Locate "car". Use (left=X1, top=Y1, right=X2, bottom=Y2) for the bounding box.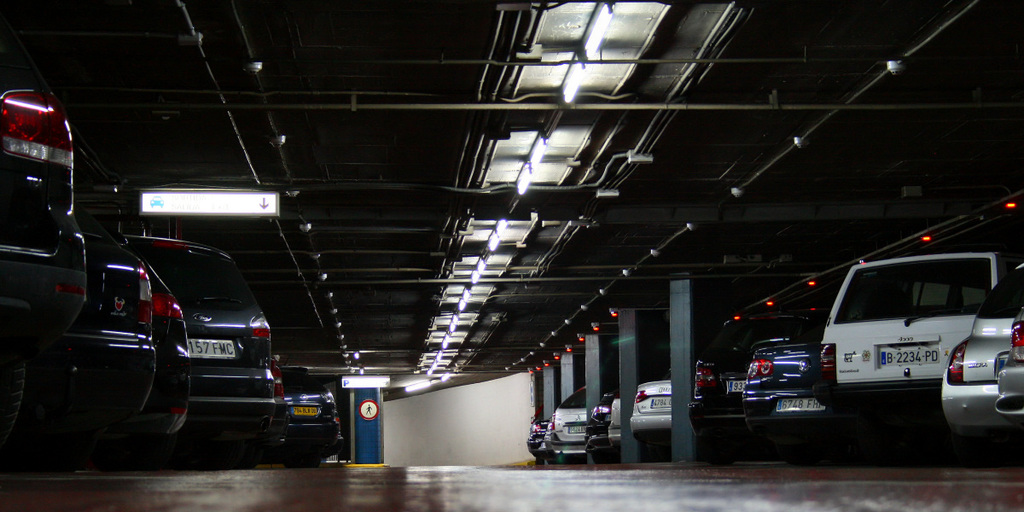
(left=937, top=264, right=1023, bottom=465).
